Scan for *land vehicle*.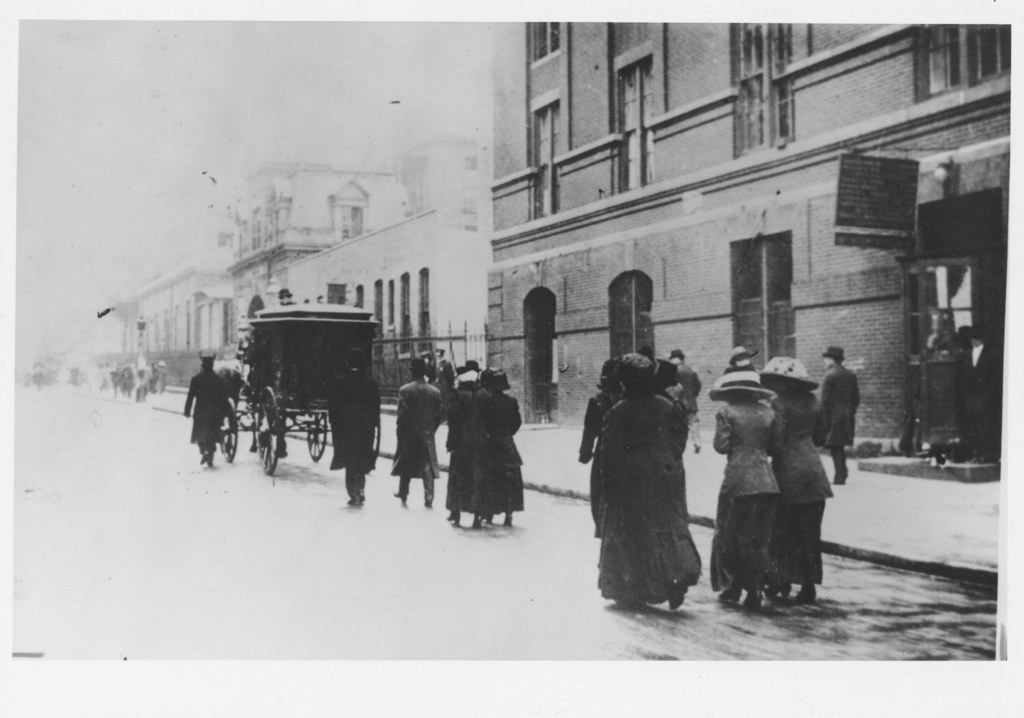
Scan result: pyautogui.locateOnScreen(221, 300, 381, 477).
